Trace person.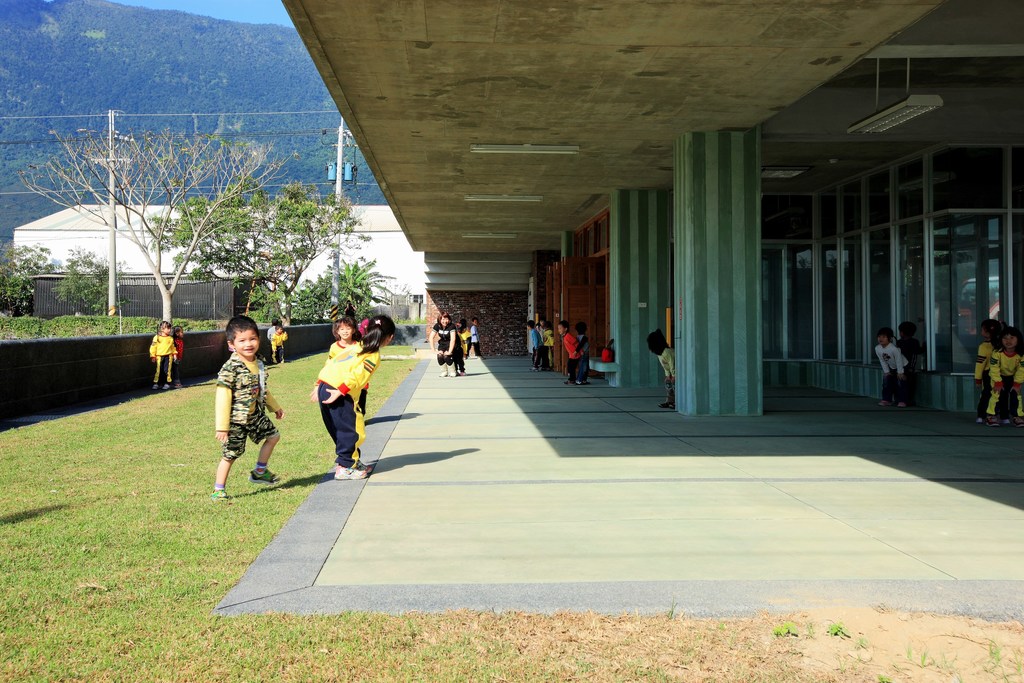
Traced to region(569, 320, 589, 384).
